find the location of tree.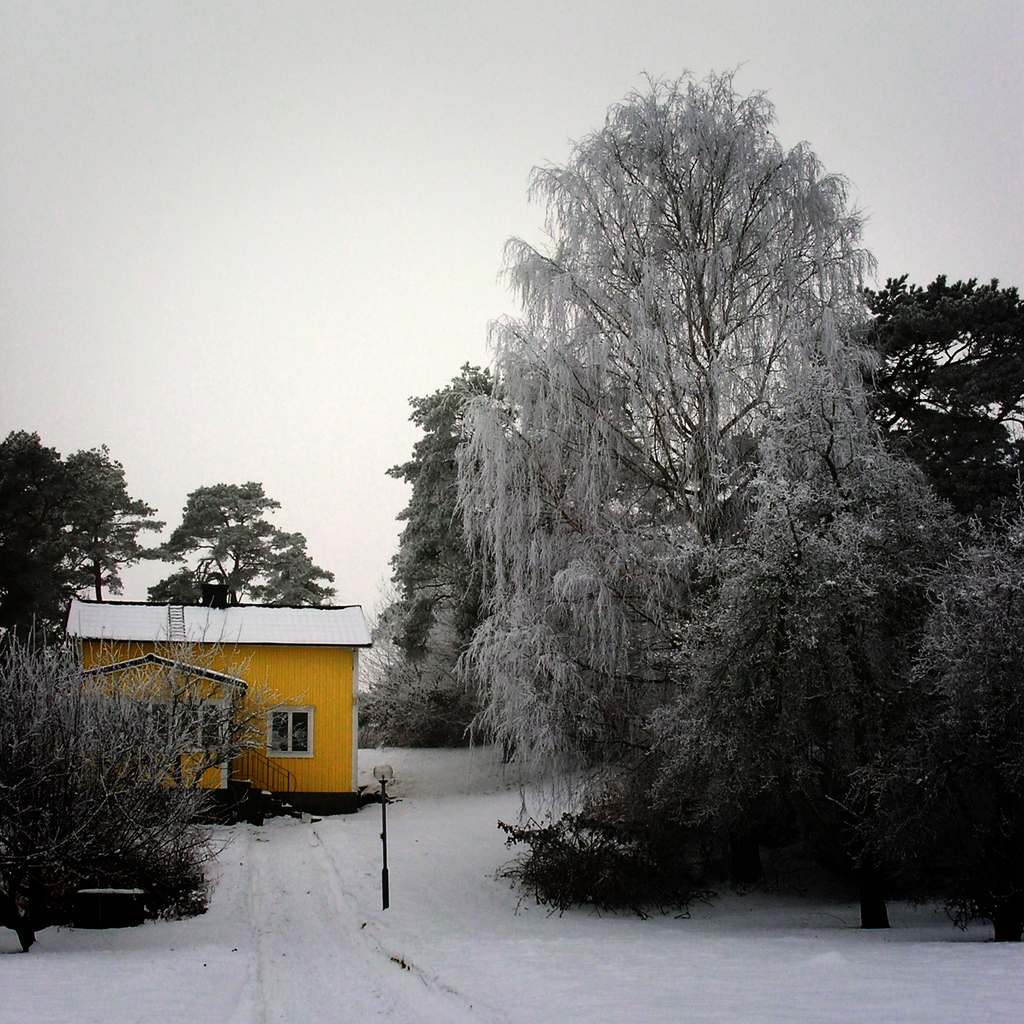
Location: 131 476 338 612.
